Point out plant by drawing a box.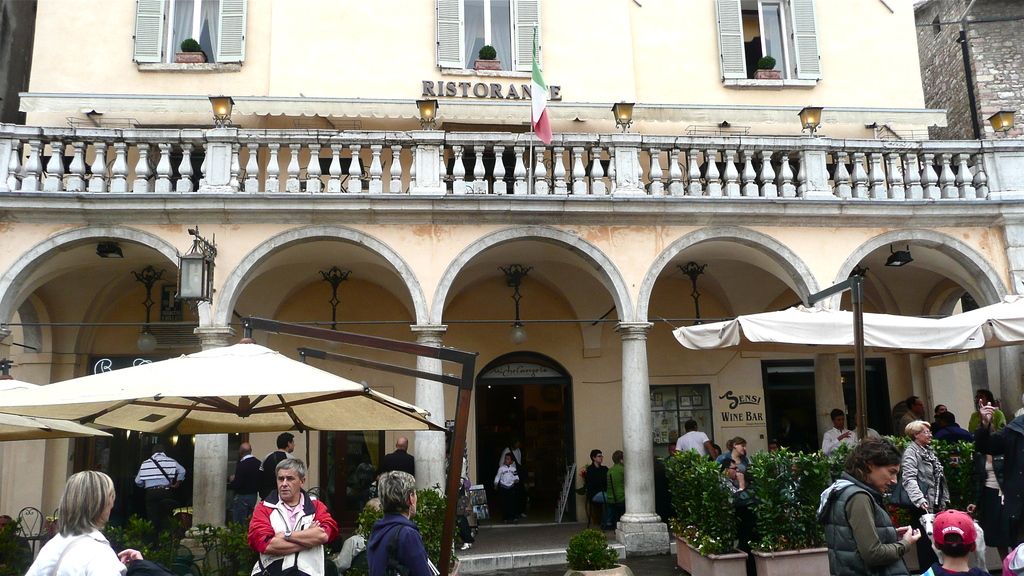
808:429:845:514.
